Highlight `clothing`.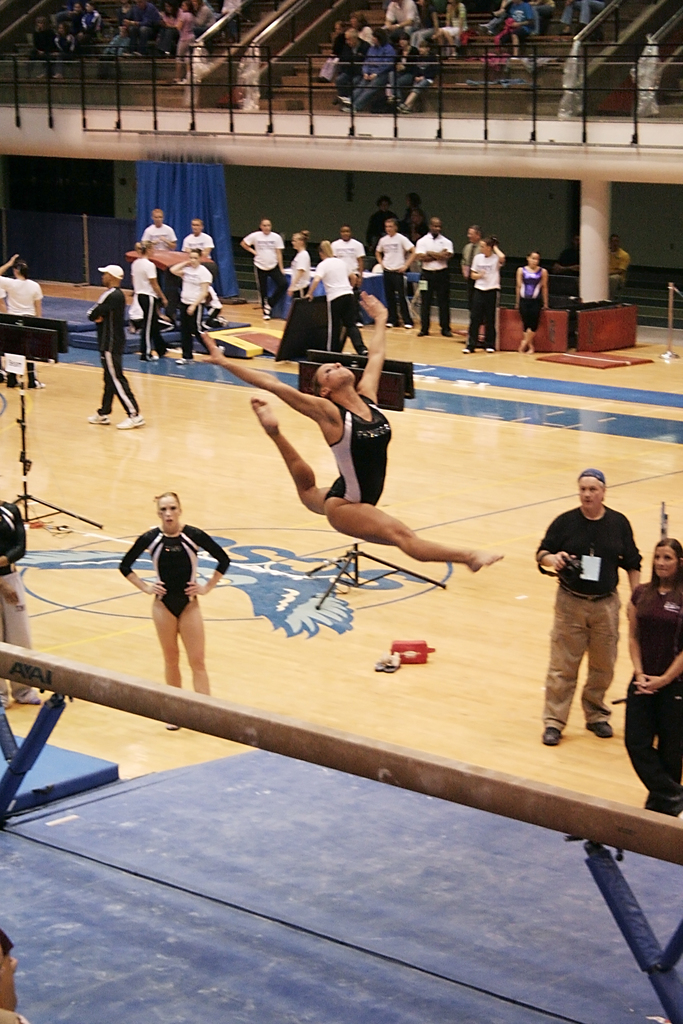
Highlighted region: [398,204,426,244].
